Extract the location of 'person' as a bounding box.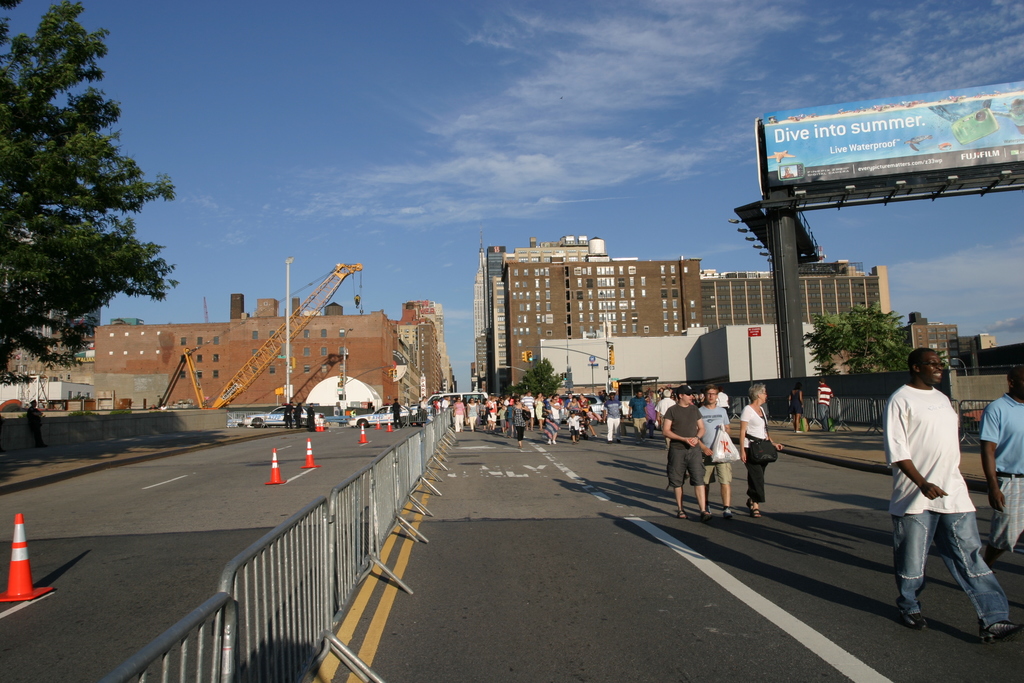
[x1=580, y1=394, x2=589, y2=413].
